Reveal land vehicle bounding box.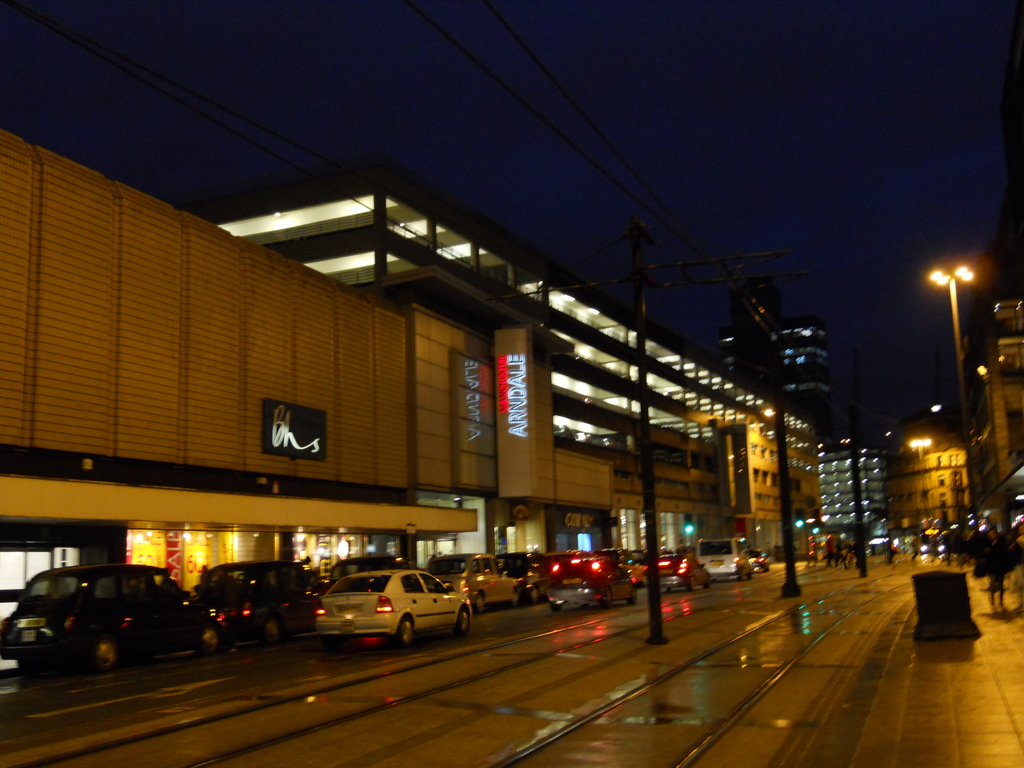
Revealed: [x1=922, y1=527, x2=943, y2=556].
